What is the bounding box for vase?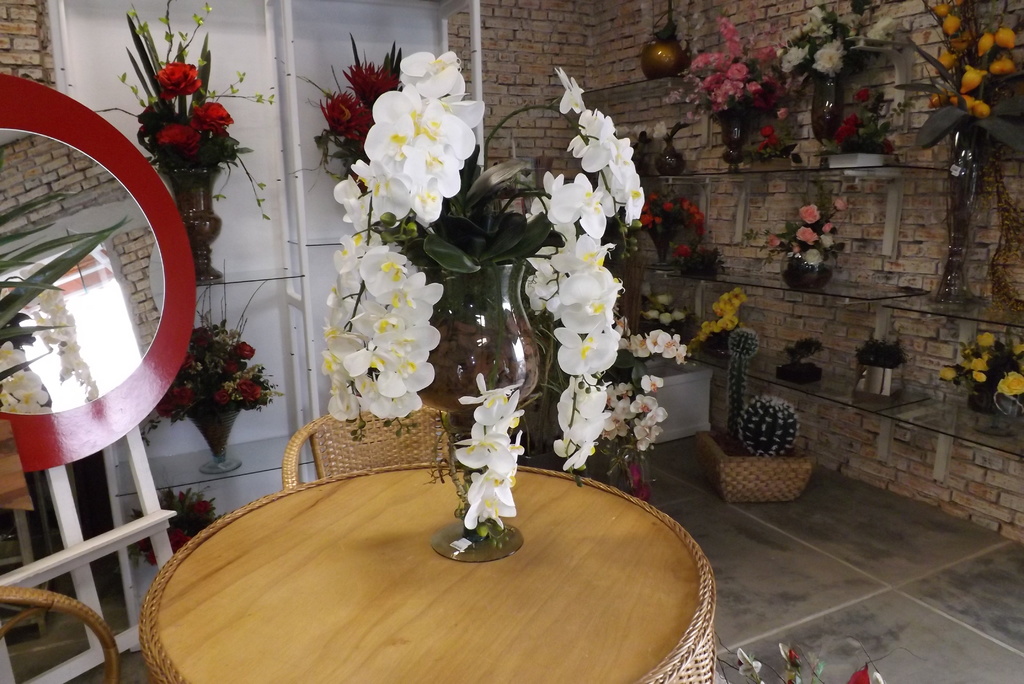
select_region(156, 163, 222, 287).
